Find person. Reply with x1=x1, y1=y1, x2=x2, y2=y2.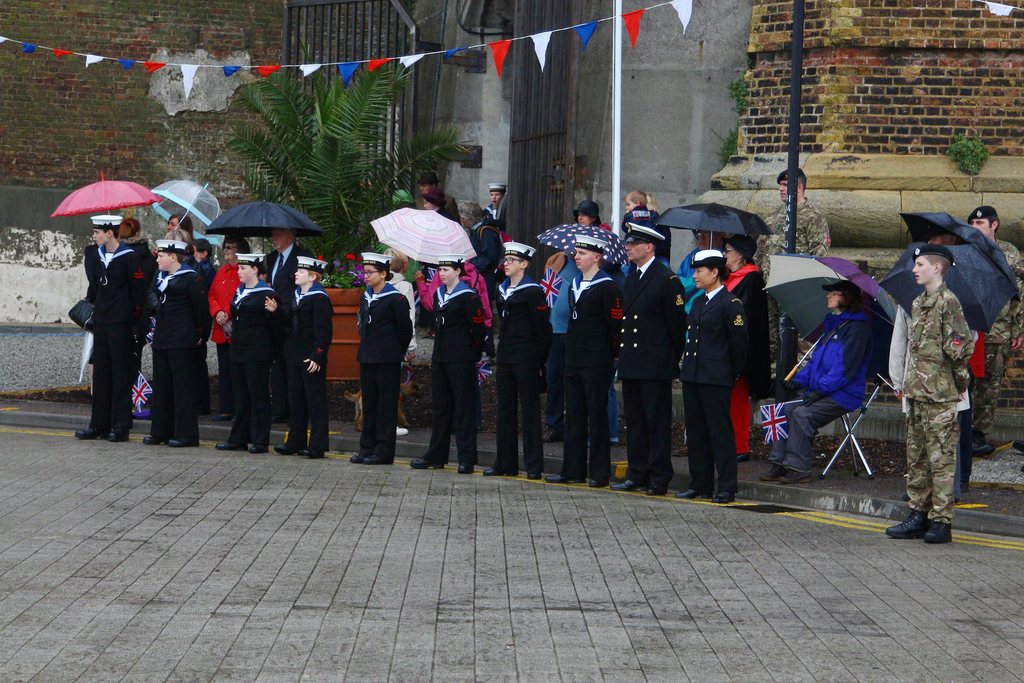
x1=964, y1=204, x2=1023, y2=395.
